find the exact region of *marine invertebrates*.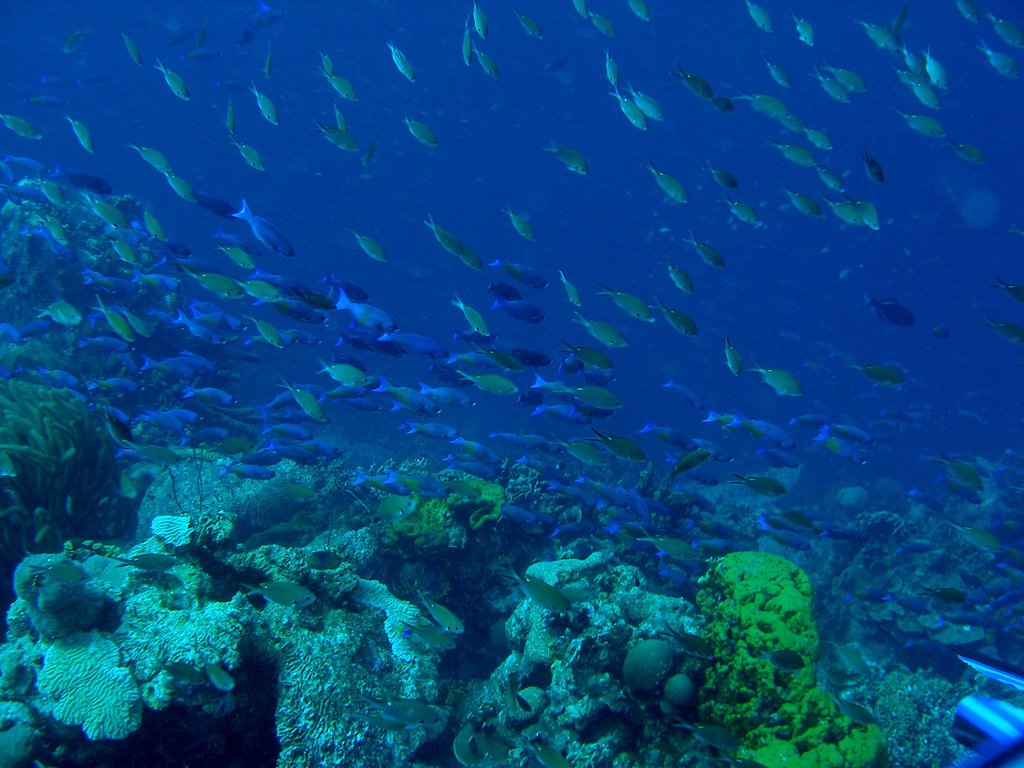
Exact region: l=614, t=628, r=700, b=706.
